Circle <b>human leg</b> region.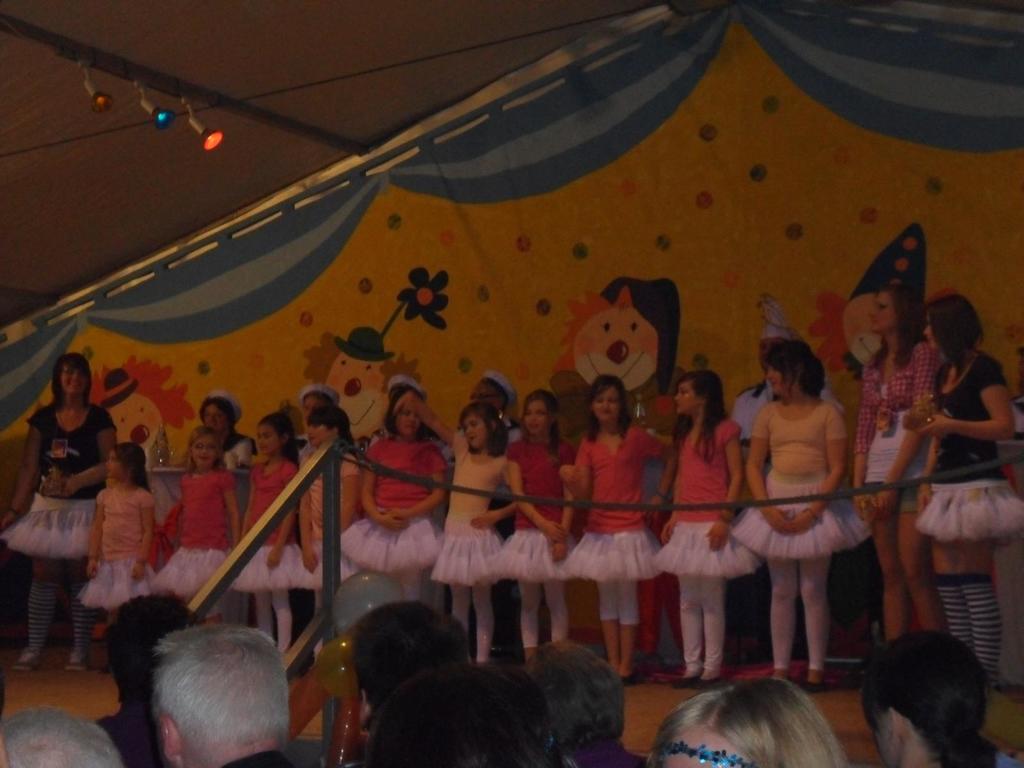
Region: (left=250, top=589, right=269, bottom=636).
